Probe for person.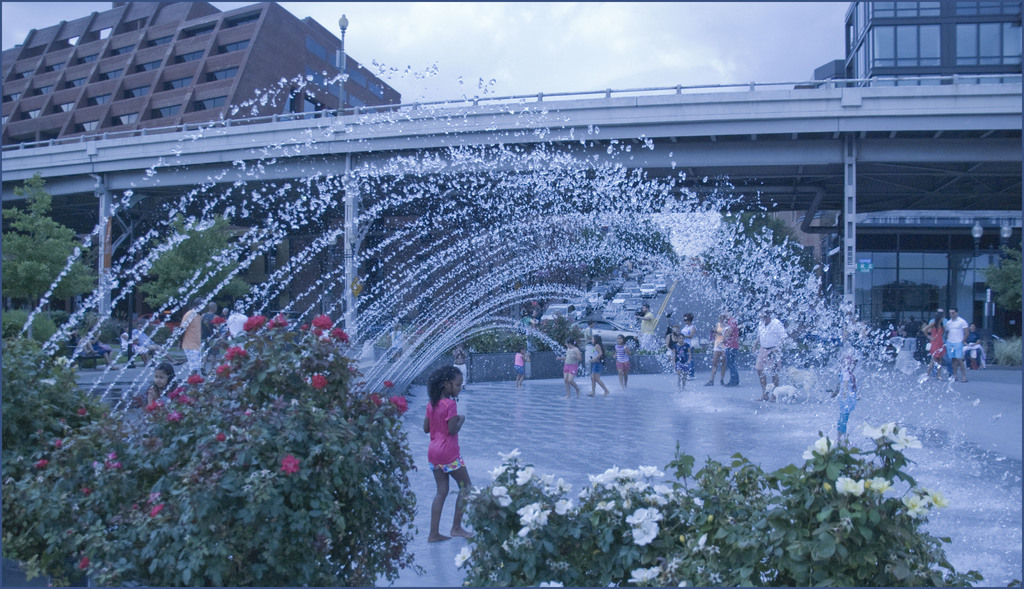
Probe result: bbox(704, 309, 737, 385).
